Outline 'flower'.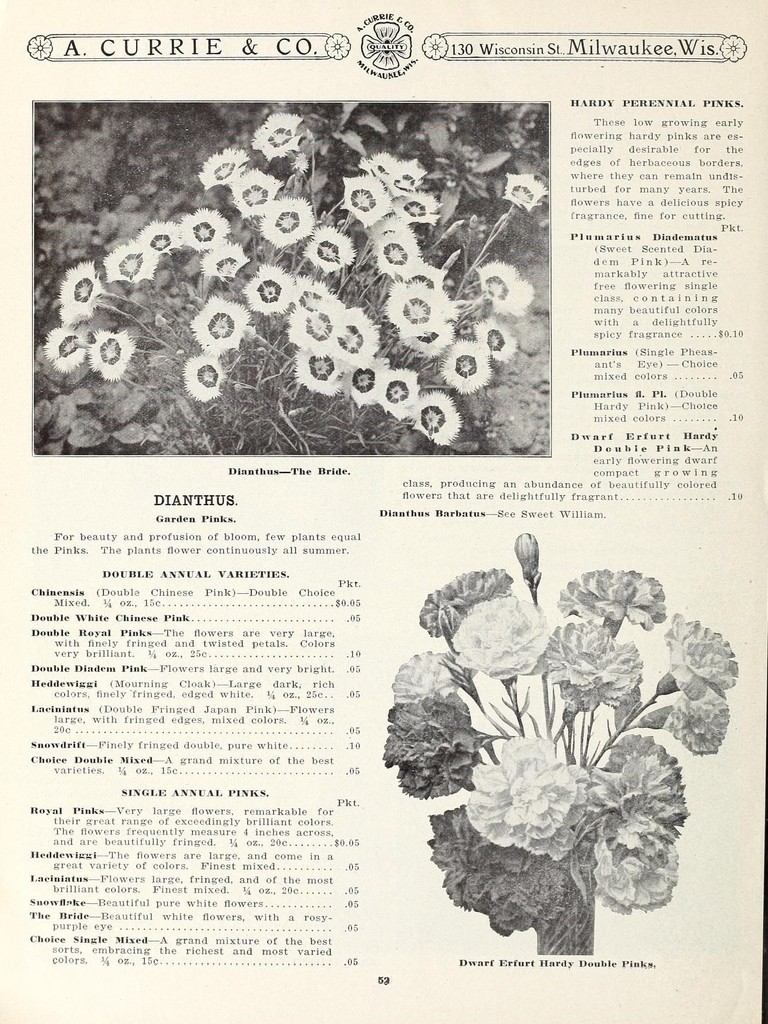
Outline: (x1=669, y1=685, x2=733, y2=752).
